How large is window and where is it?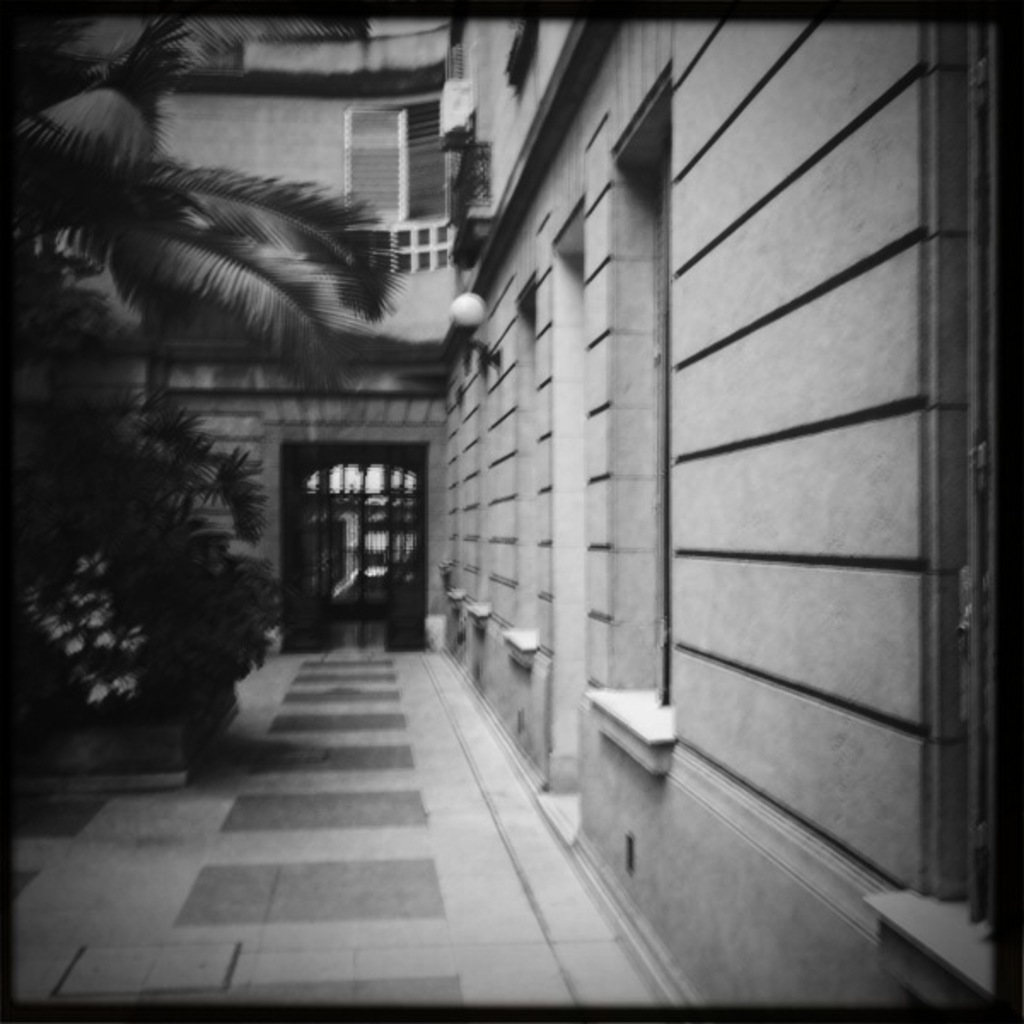
Bounding box: BBox(288, 418, 413, 587).
